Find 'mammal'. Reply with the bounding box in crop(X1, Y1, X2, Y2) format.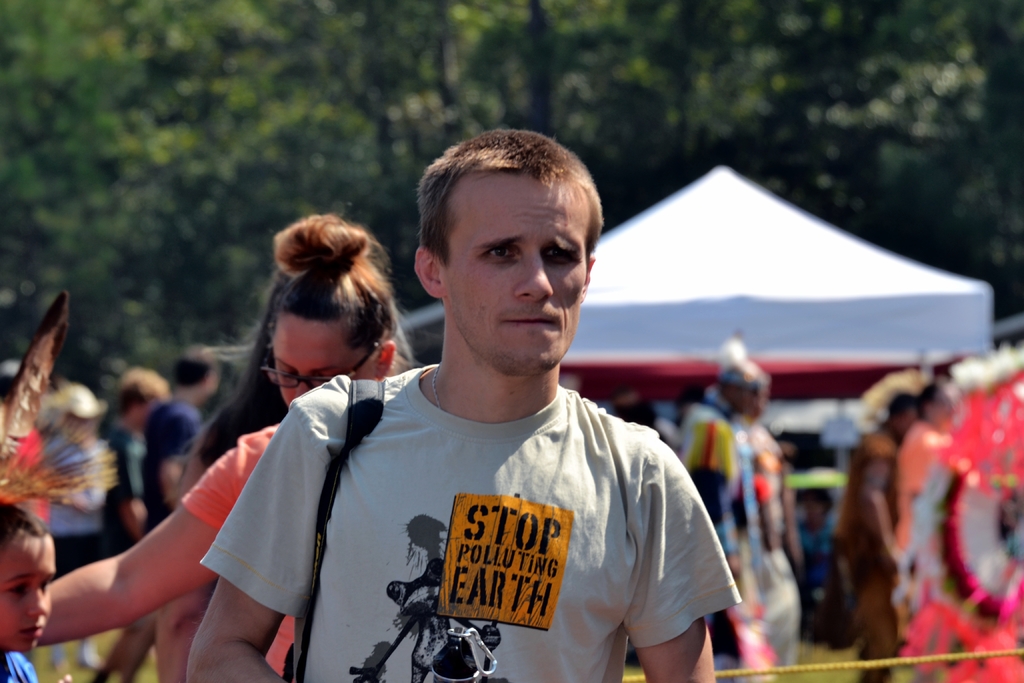
crop(0, 498, 68, 682).
